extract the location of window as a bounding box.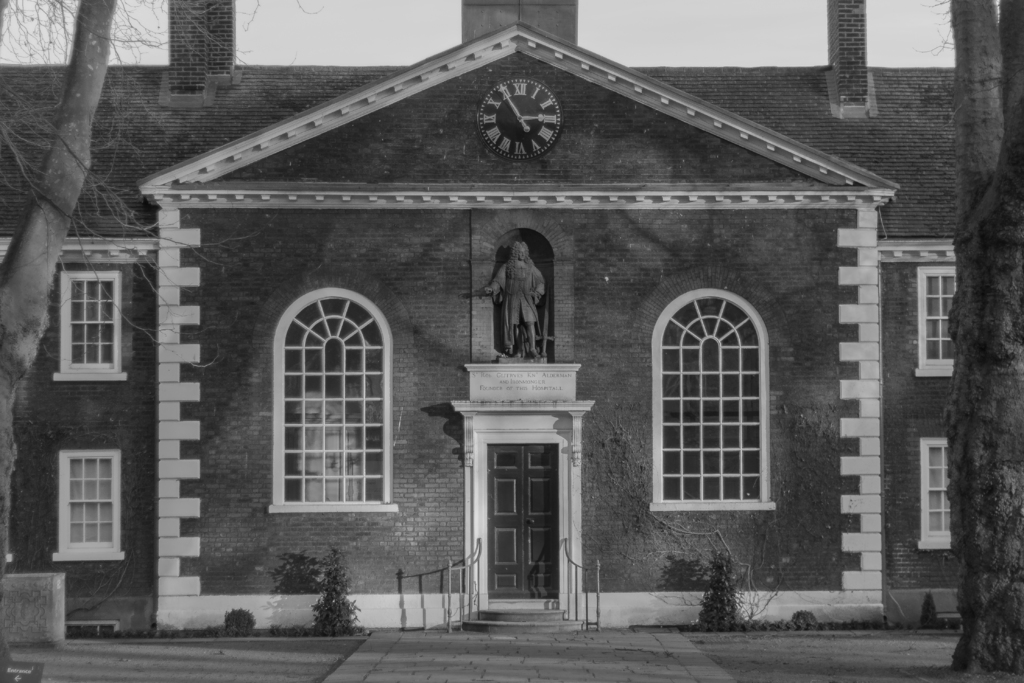
rect(915, 258, 955, 388).
